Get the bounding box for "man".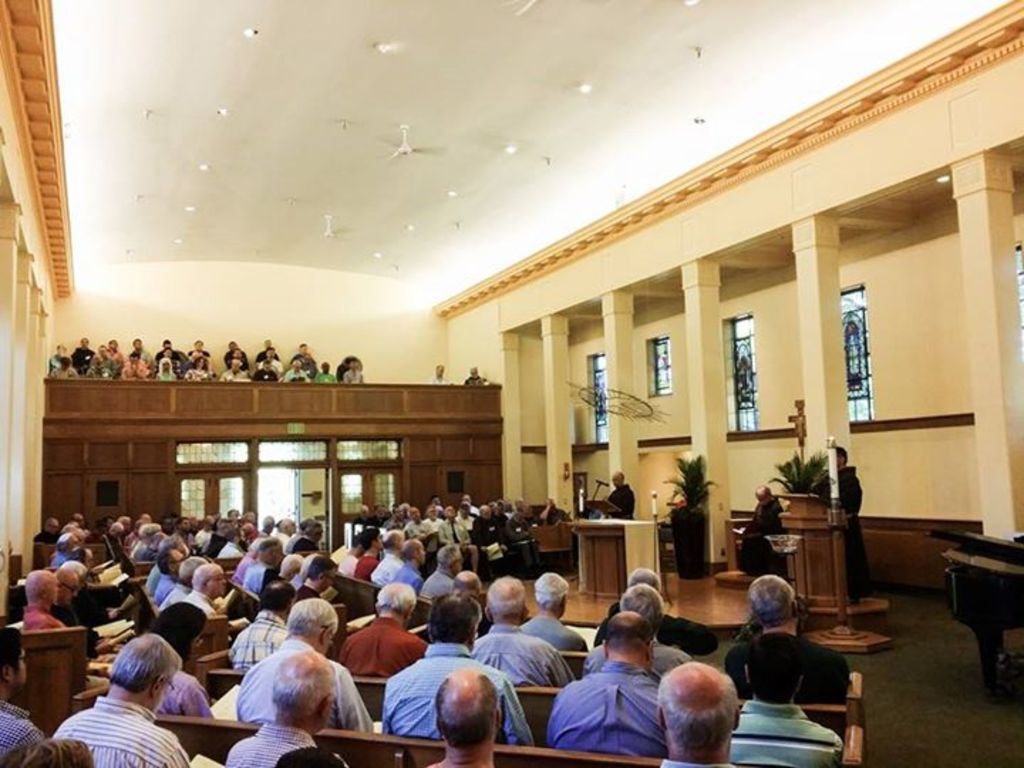
<box>553,597,678,767</box>.
